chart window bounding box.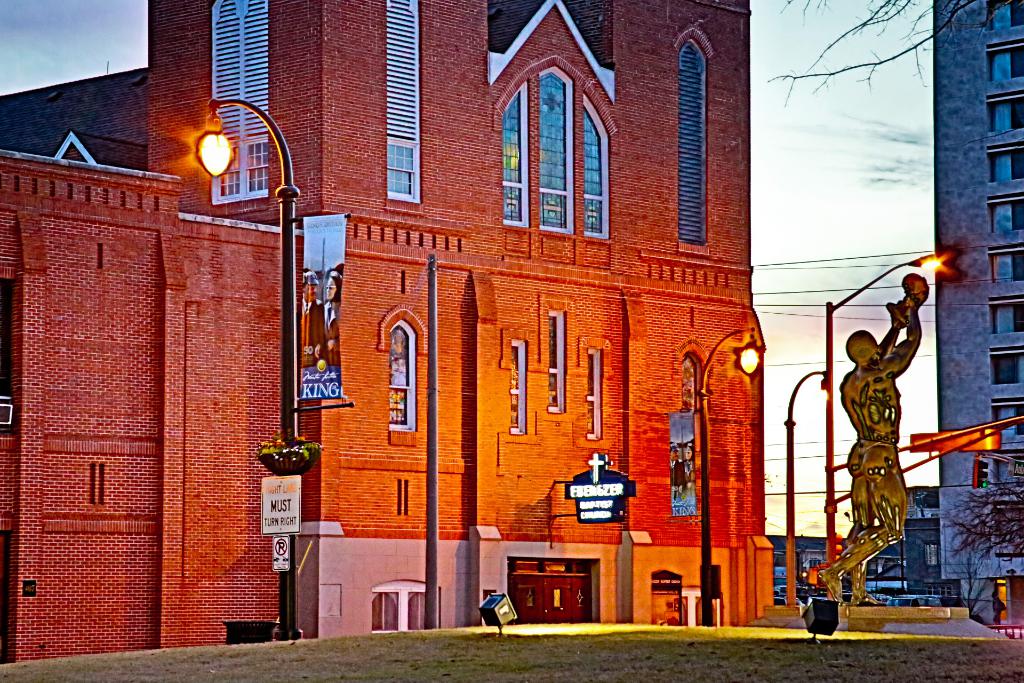
Charted: [367, 573, 450, 634].
